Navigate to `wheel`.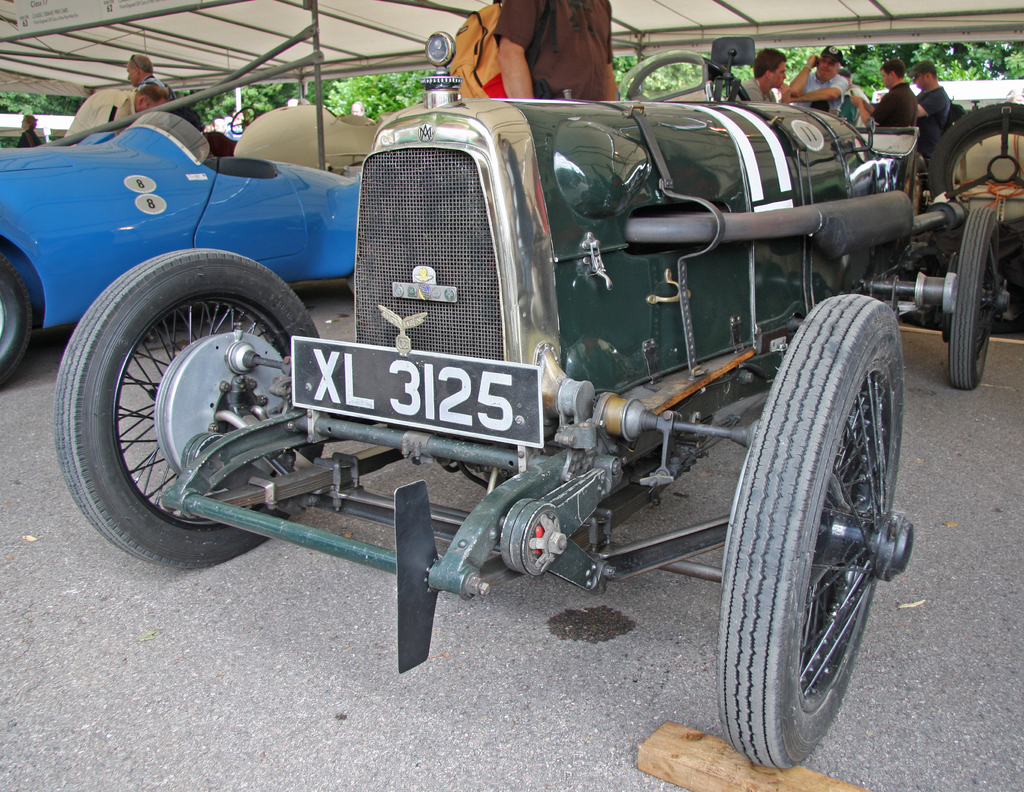
Navigation target: bbox=[719, 293, 913, 768].
